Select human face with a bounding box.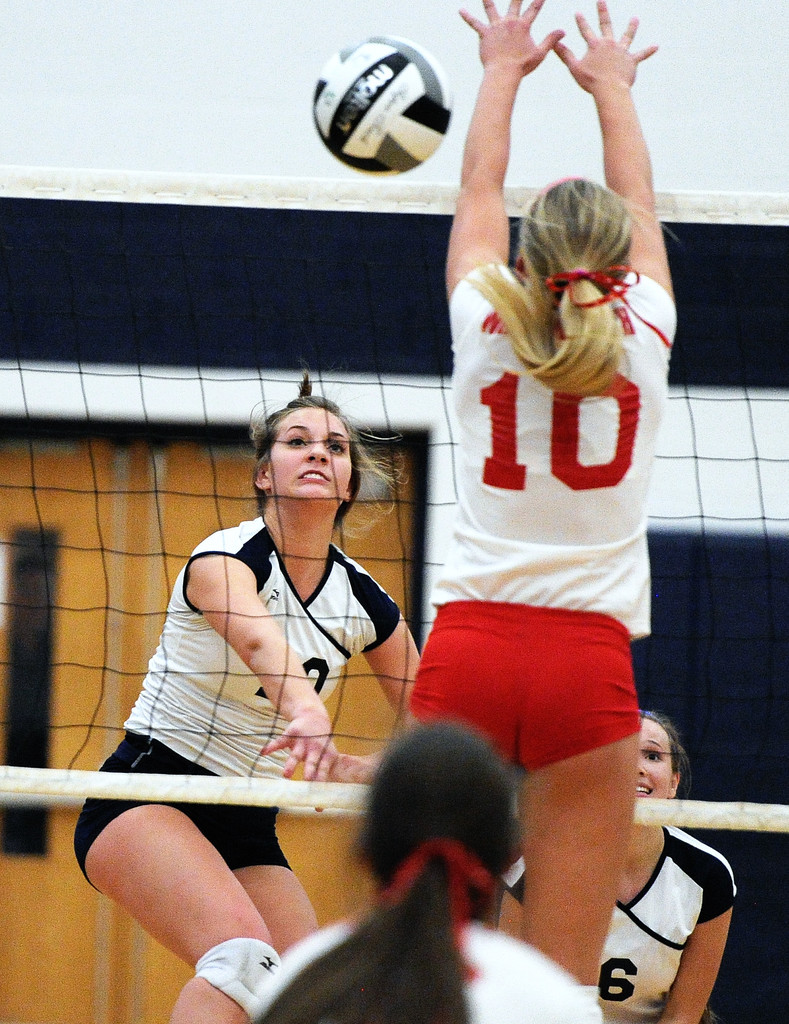
(left=637, top=718, right=674, bottom=800).
